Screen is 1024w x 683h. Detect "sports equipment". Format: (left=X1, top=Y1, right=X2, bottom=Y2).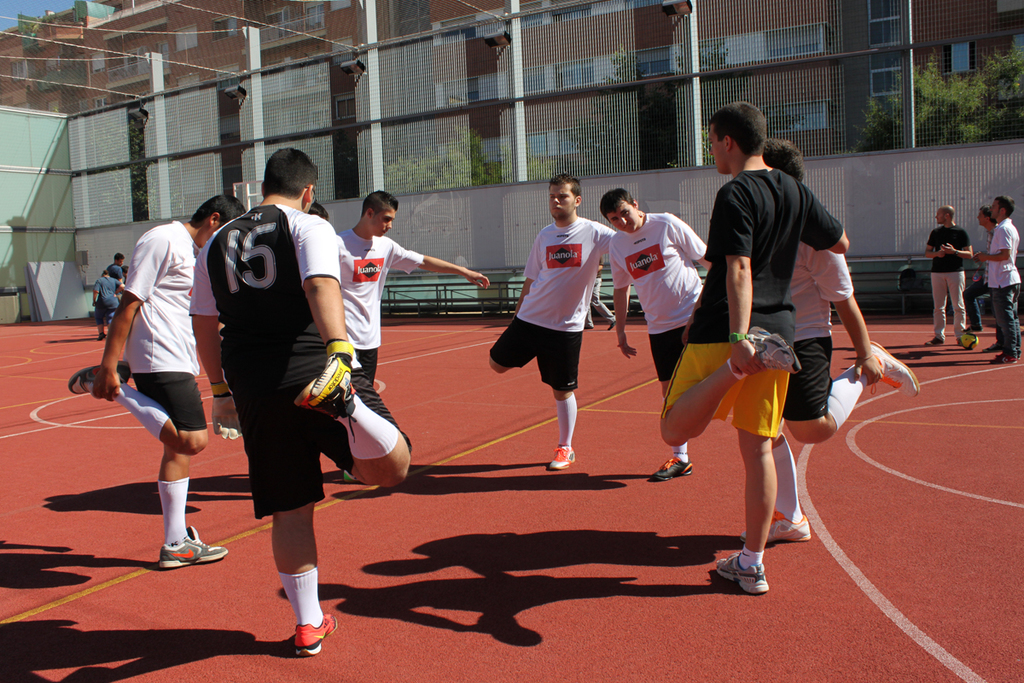
(left=743, top=323, right=802, bottom=372).
